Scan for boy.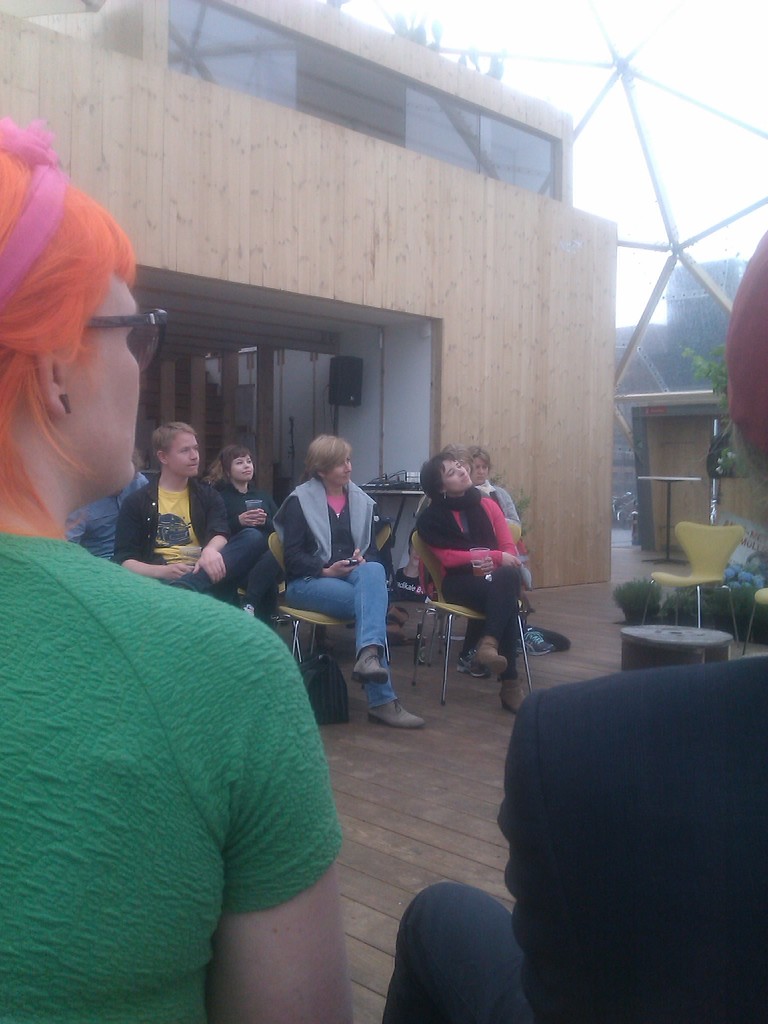
Scan result: <bbox>108, 419, 265, 607</bbox>.
